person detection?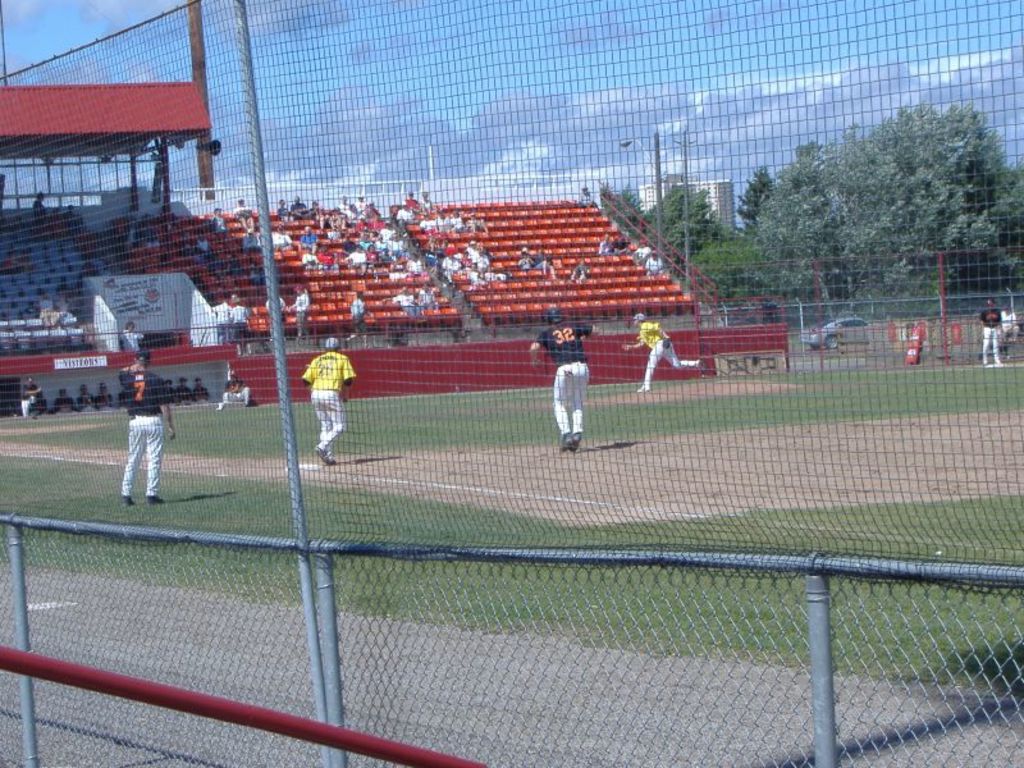
19,372,44,417
